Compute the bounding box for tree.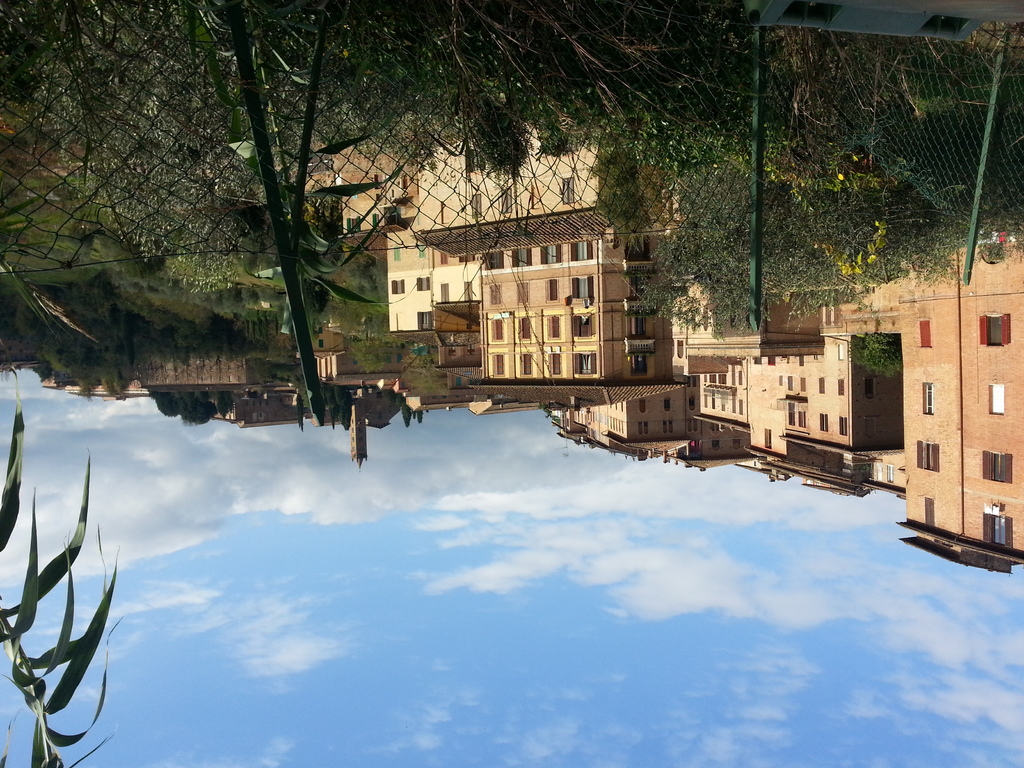
8, 444, 124, 764.
